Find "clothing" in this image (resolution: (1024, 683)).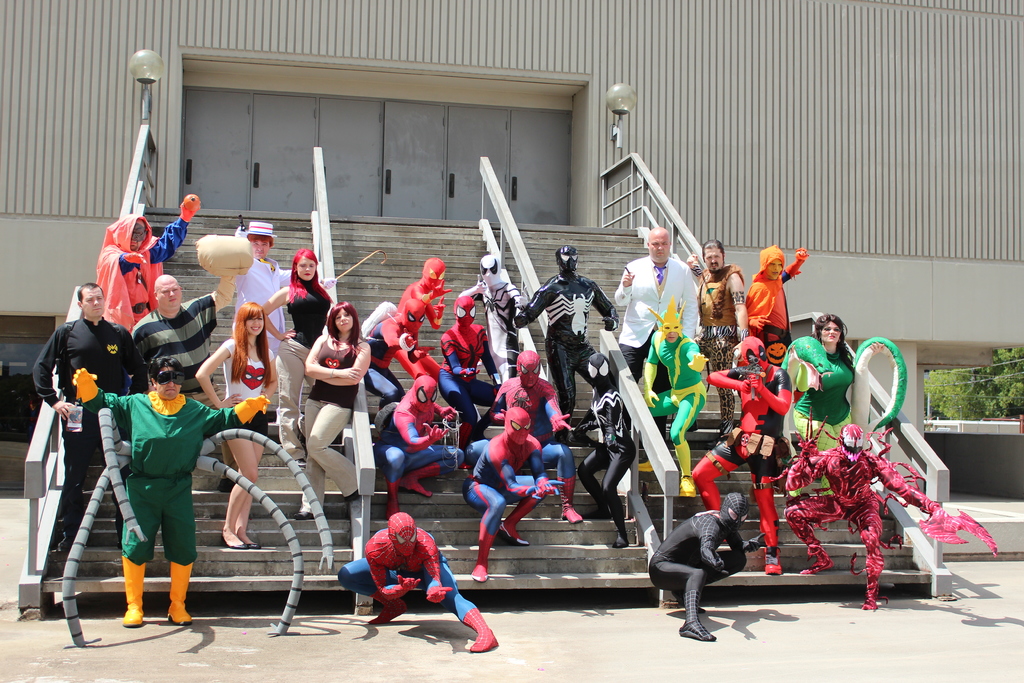
Rect(362, 297, 445, 407).
